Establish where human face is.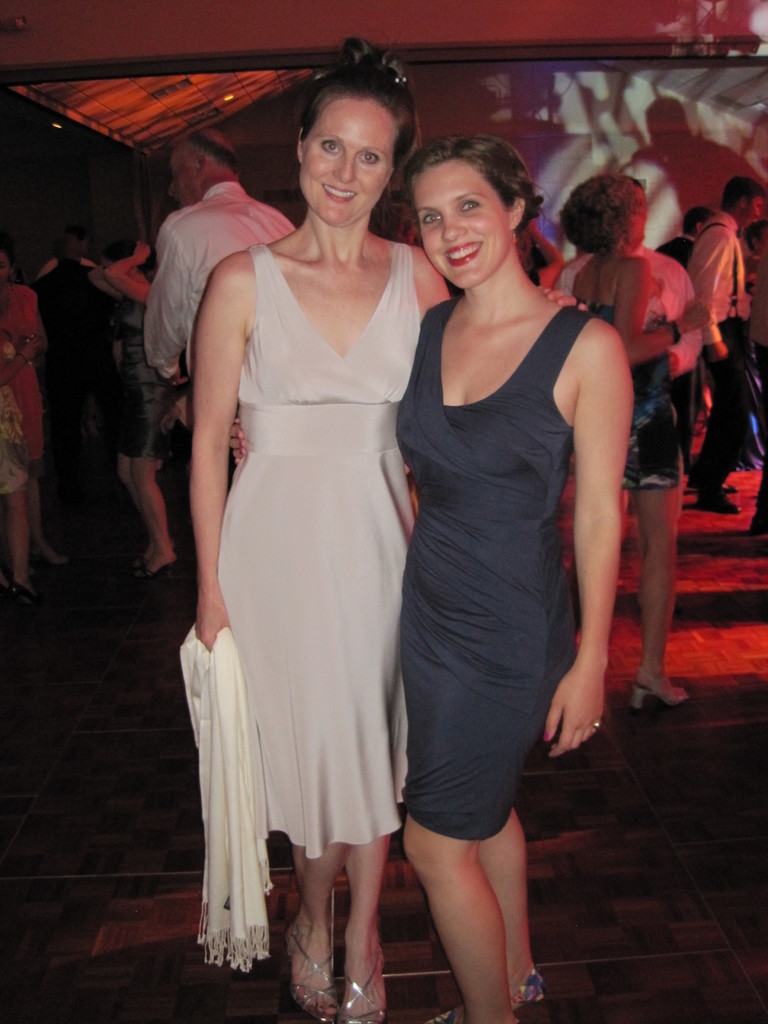
Established at [x1=404, y1=160, x2=508, y2=291].
